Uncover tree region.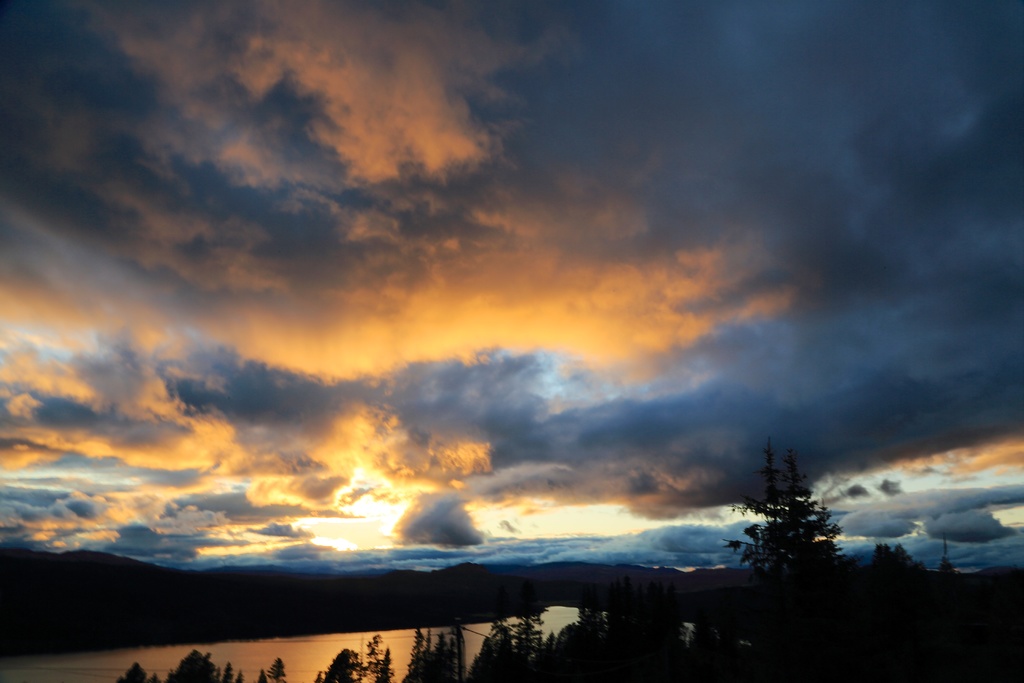
Uncovered: [687, 597, 753, 682].
